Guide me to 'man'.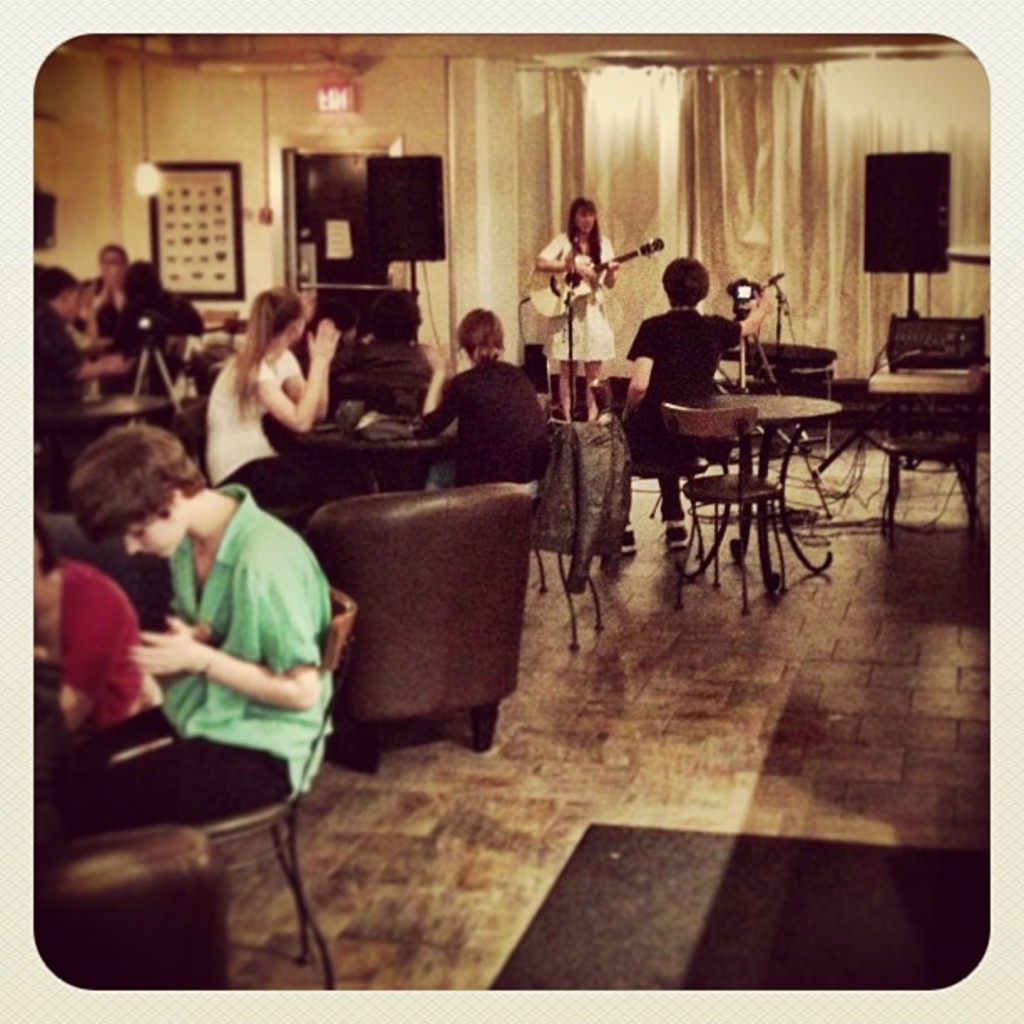
Guidance: locate(97, 254, 206, 350).
